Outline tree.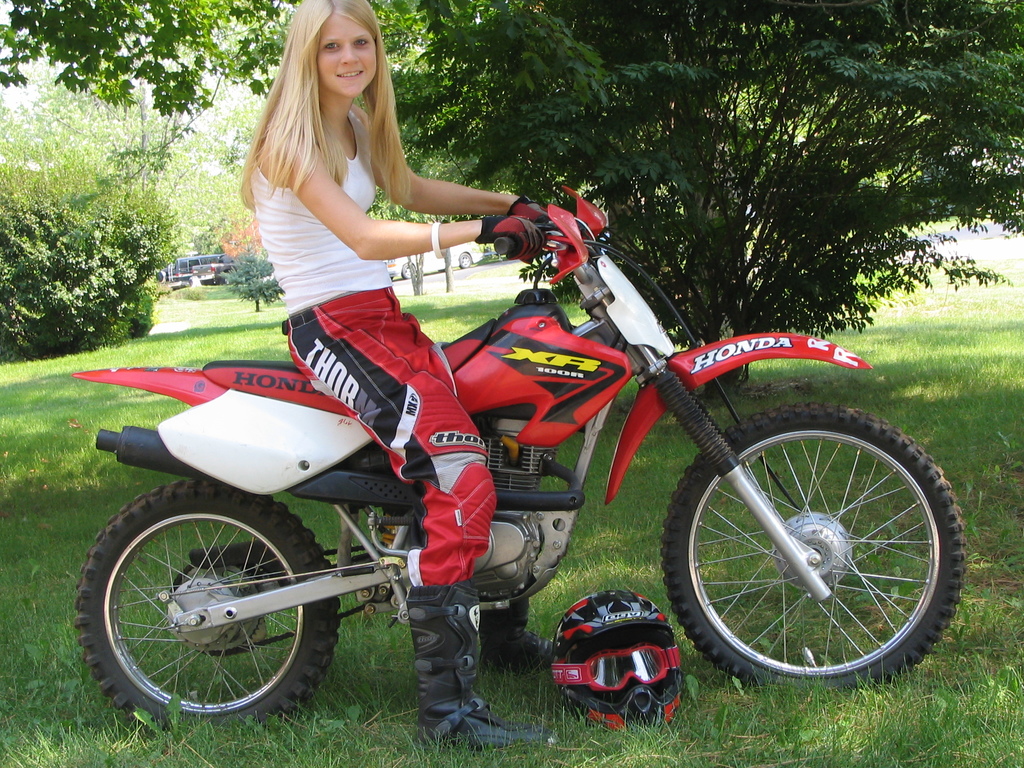
Outline: [392,0,1023,401].
